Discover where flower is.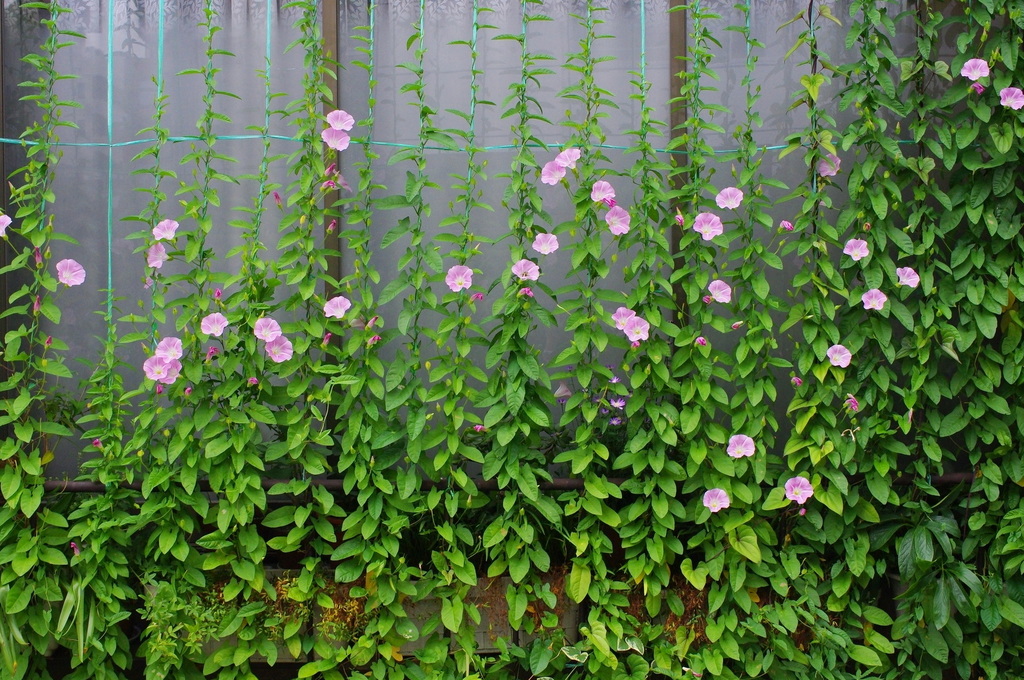
Discovered at (614,306,636,329).
